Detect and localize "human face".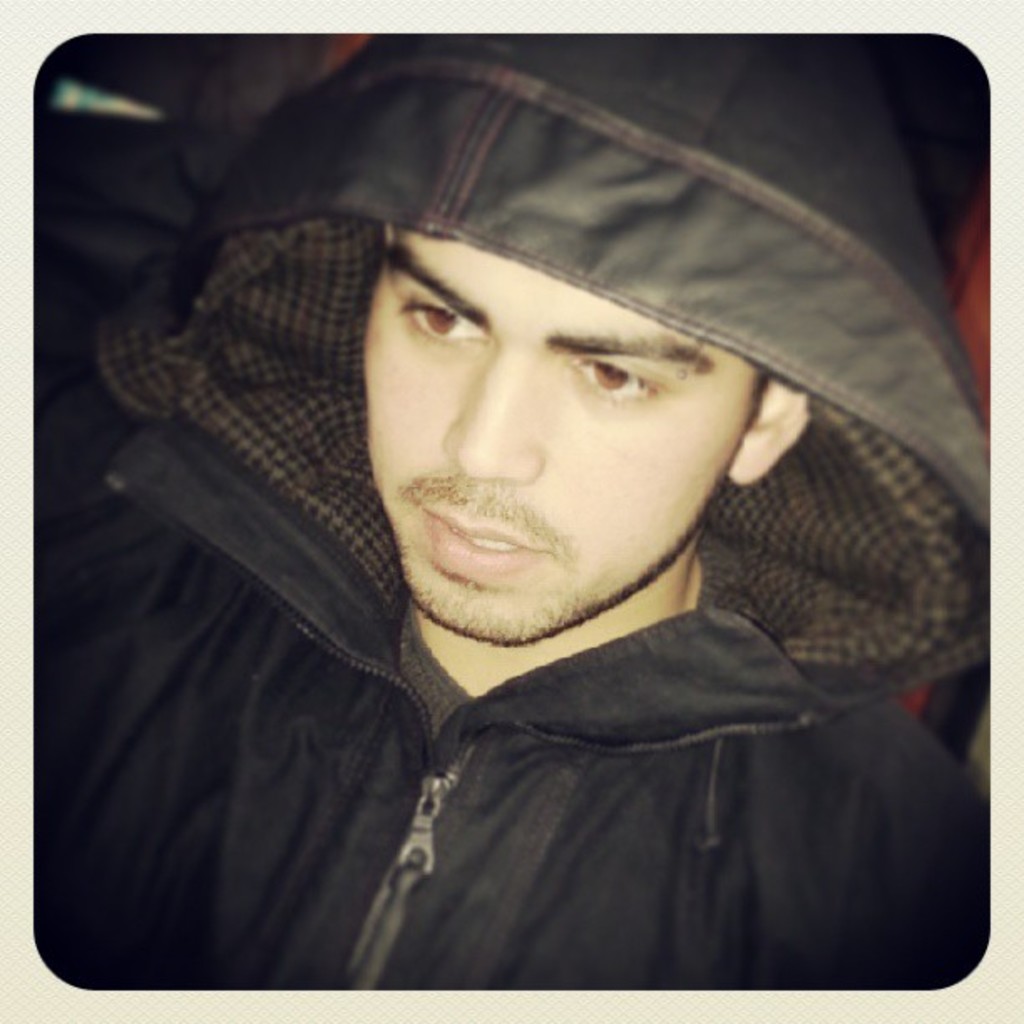
Localized at (345, 218, 770, 641).
